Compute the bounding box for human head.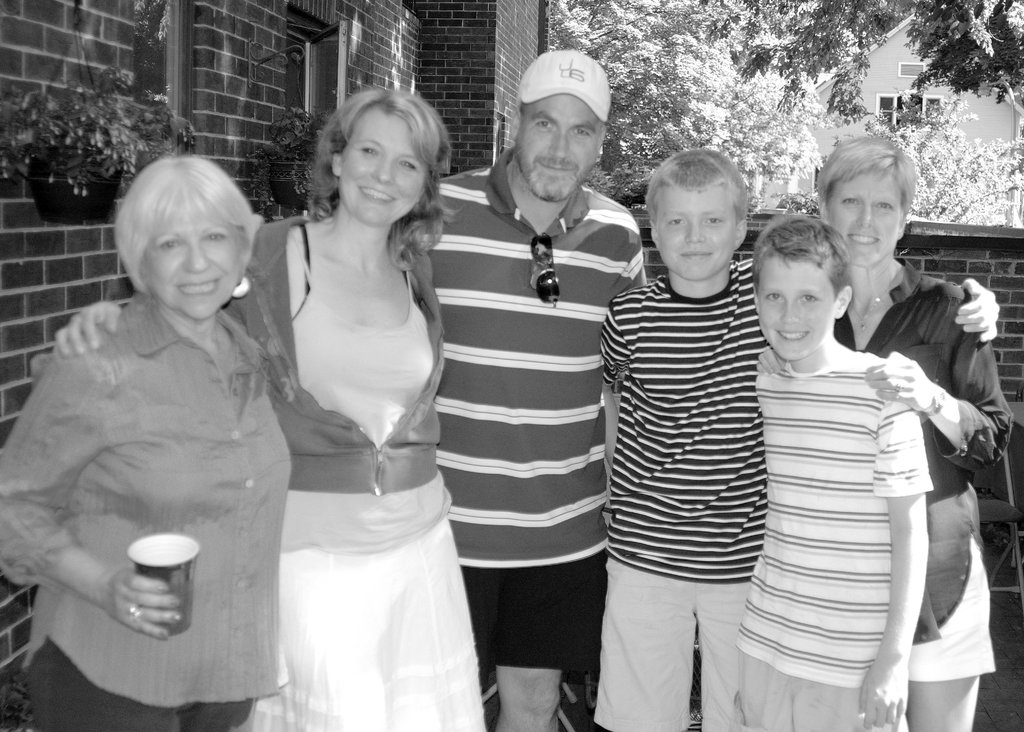
bbox=(321, 86, 439, 224).
